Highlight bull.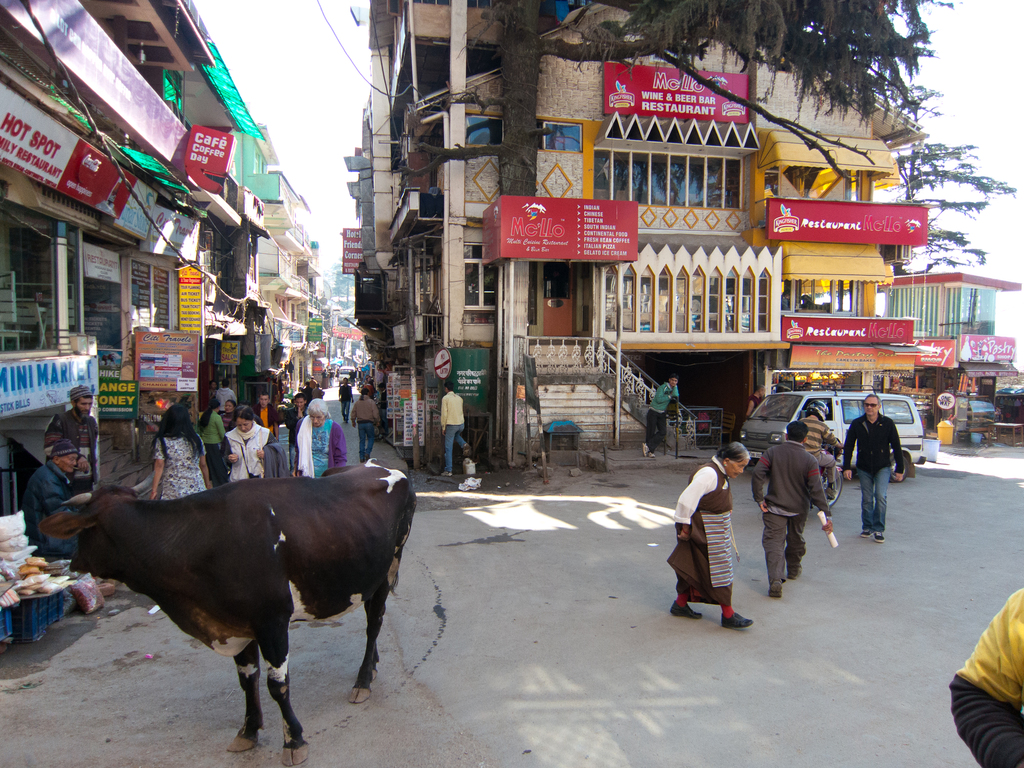
Highlighted region: {"left": 36, "top": 455, "right": 420, "bottom": 765}.
